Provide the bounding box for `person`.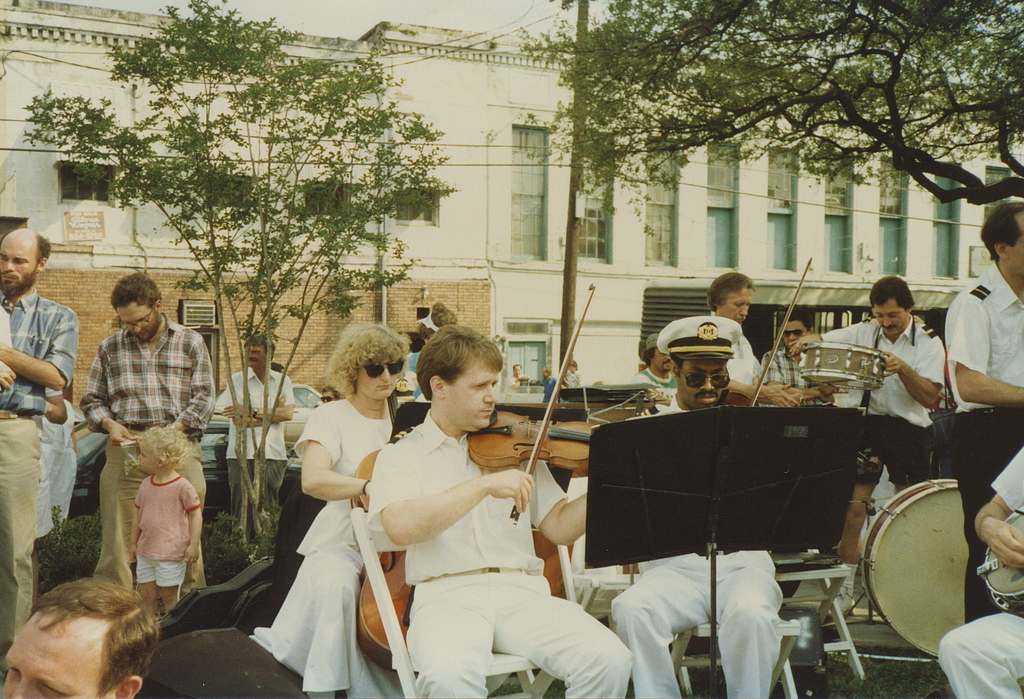
select_region(90, 270, 218, 604).
